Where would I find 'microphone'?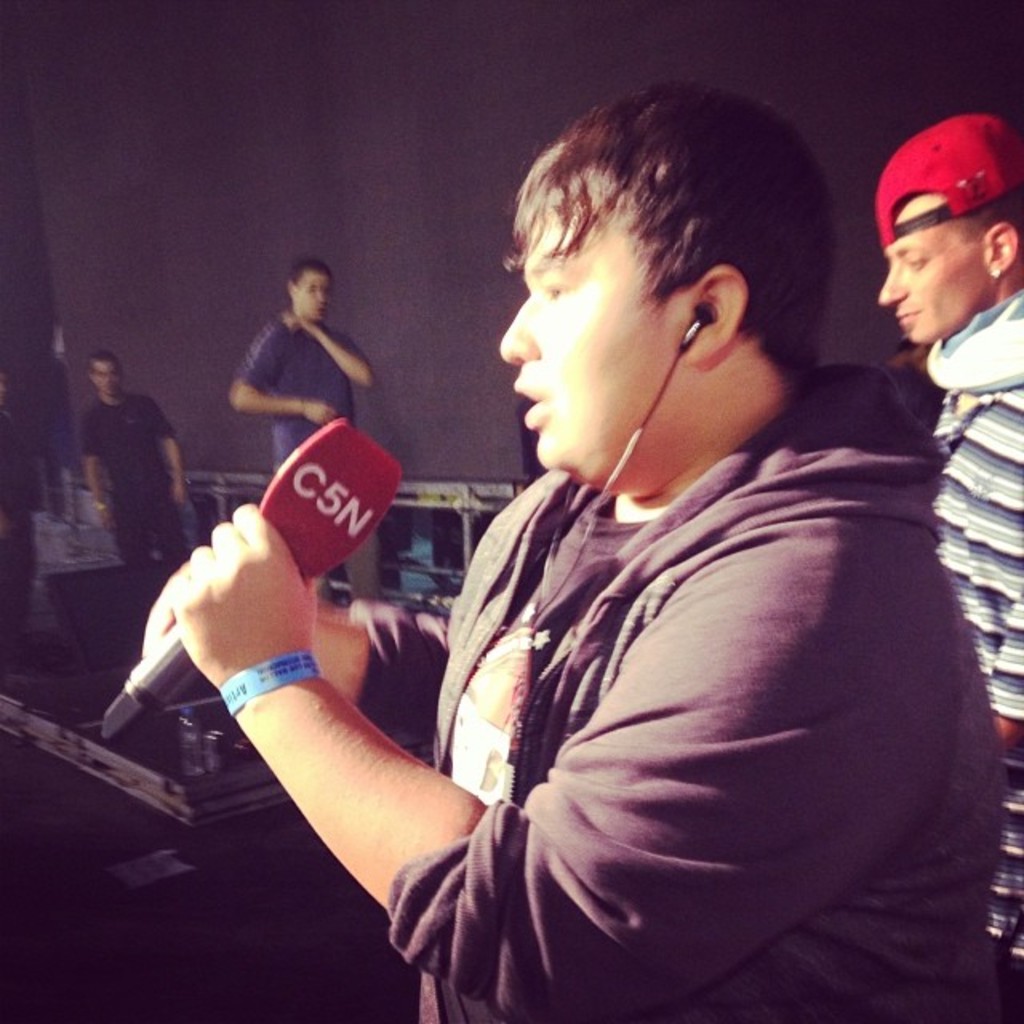
At 133,421,402,706.
